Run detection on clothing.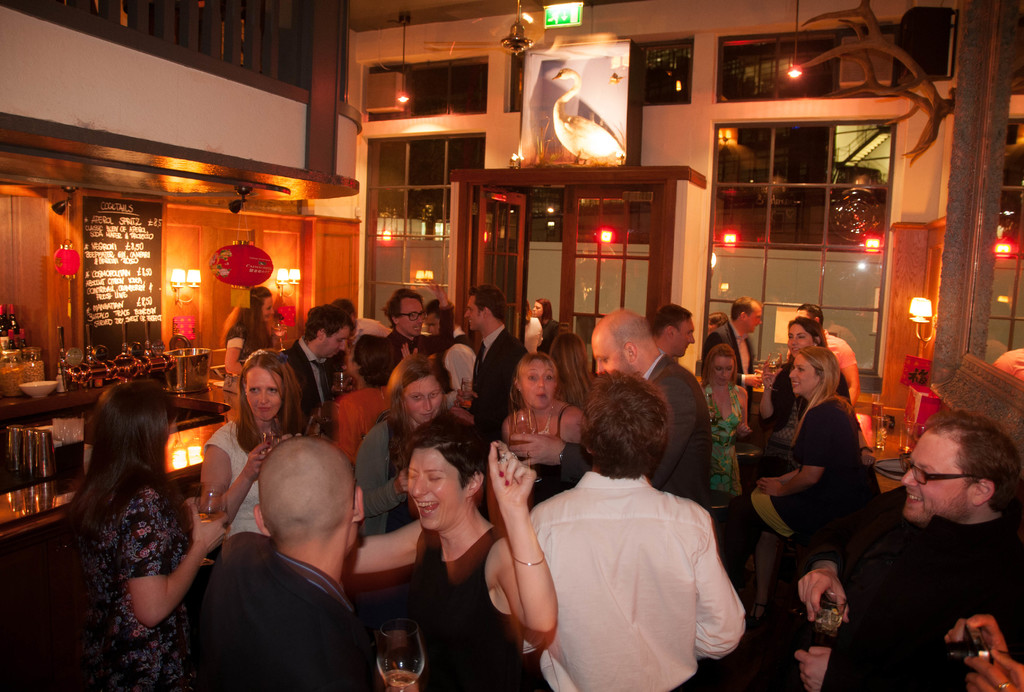
Result: <bbox>191, 518, 376, 691</bbox>.
